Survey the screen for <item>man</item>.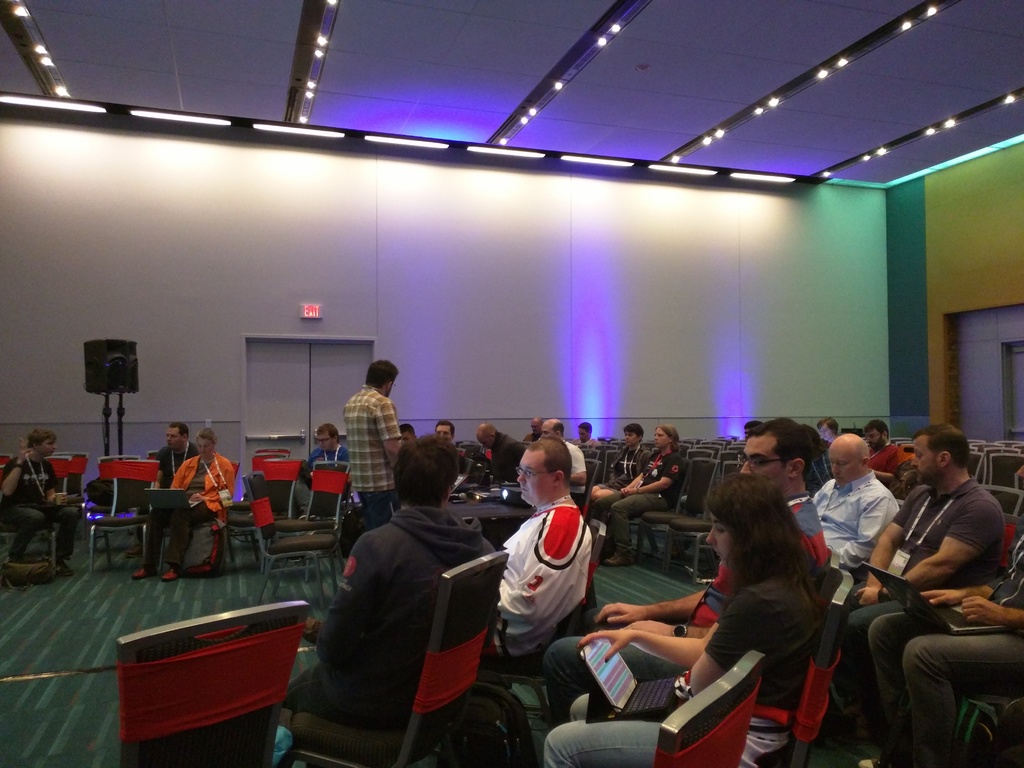
Survey found: select_region(301, 424, 355, 484).
